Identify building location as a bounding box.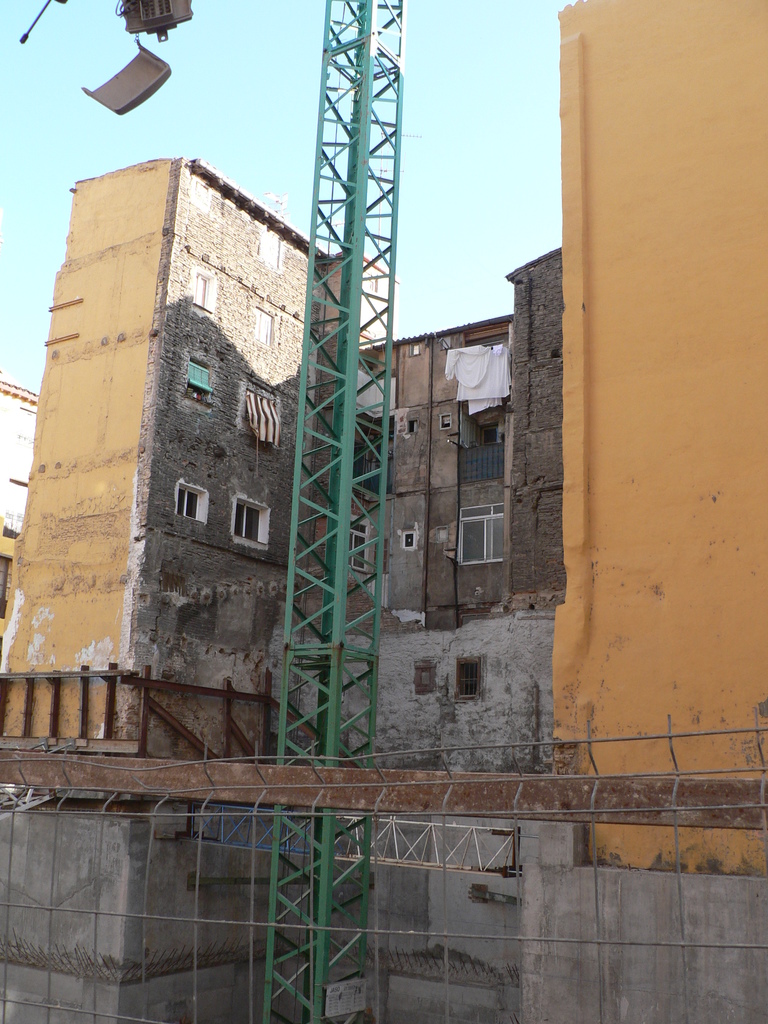
0 0 767 1023.
